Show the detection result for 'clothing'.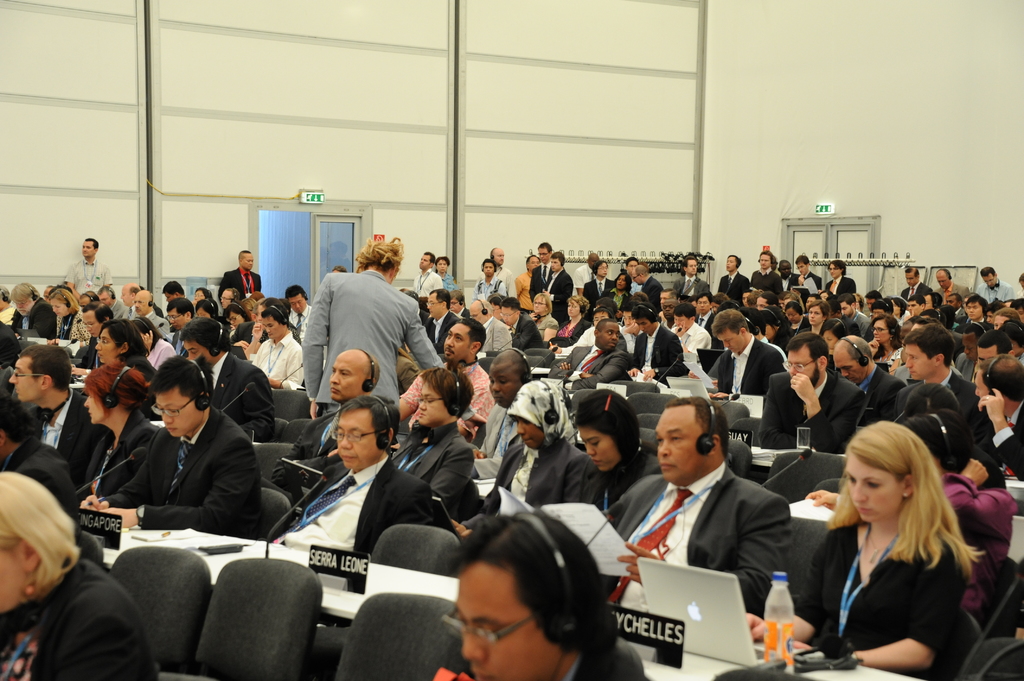
856/358/909/423.
